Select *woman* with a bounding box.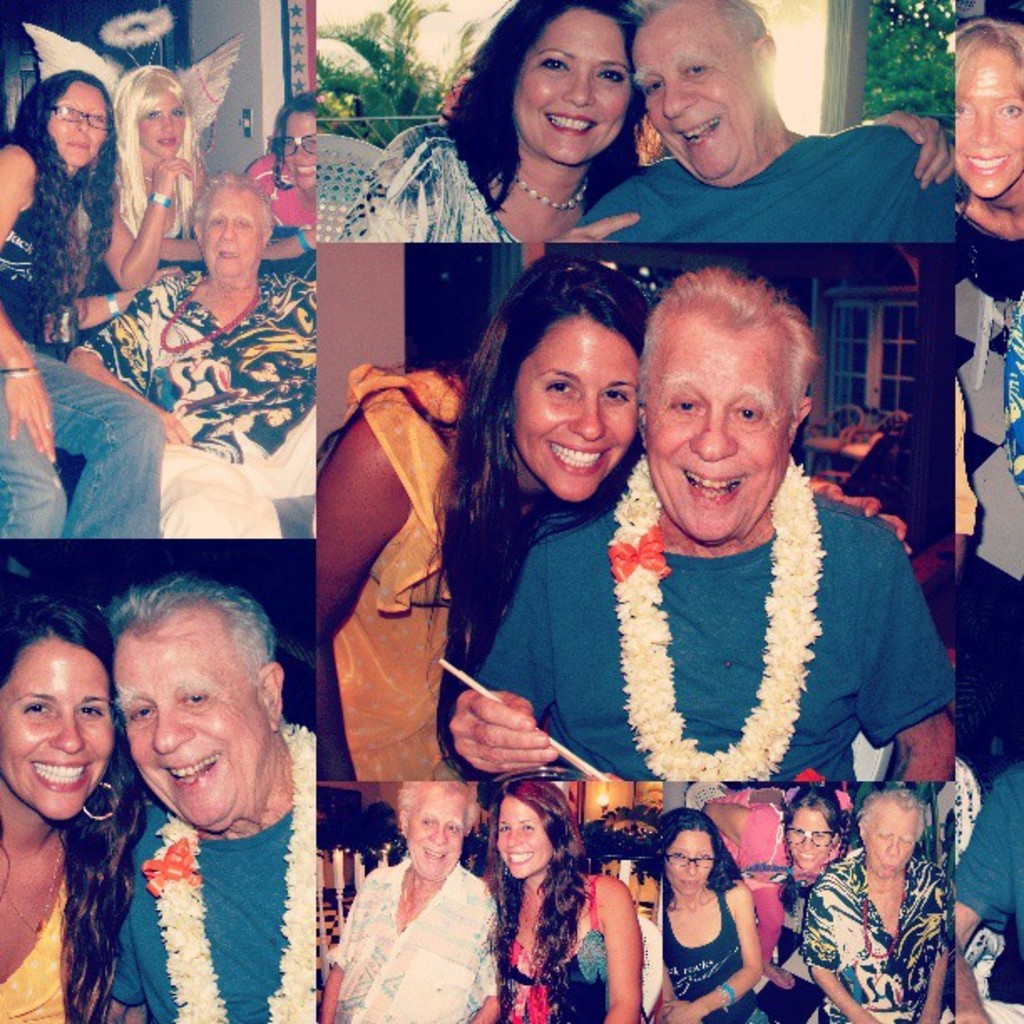
(x1=244, y1=87, x2=316, y2=256).
